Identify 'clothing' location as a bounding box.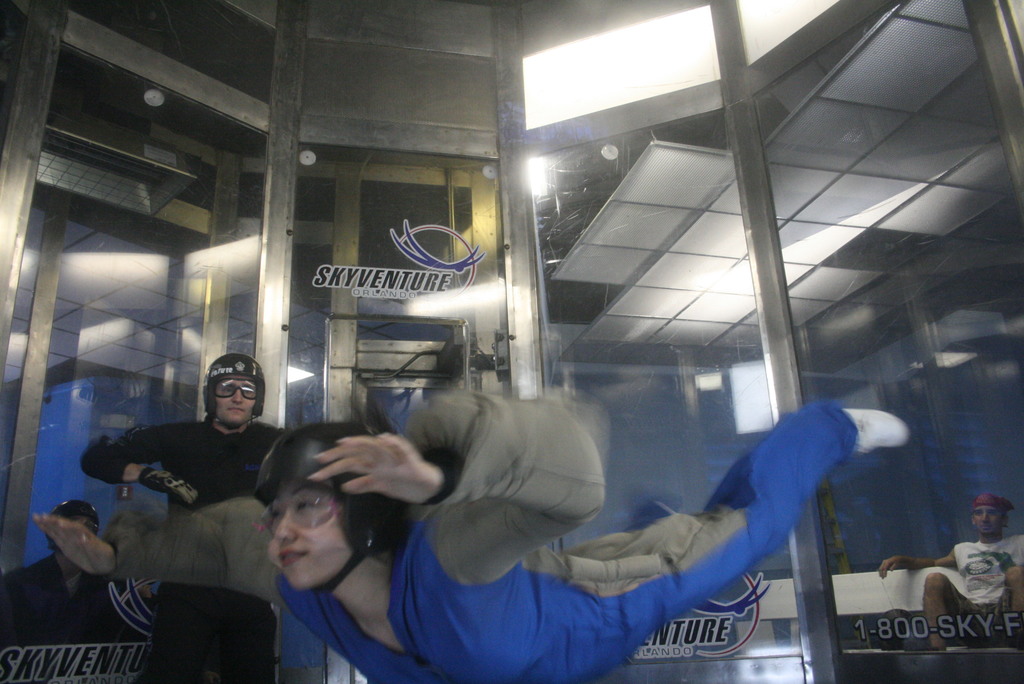
bbox=(946, 535, 1023, 646).
